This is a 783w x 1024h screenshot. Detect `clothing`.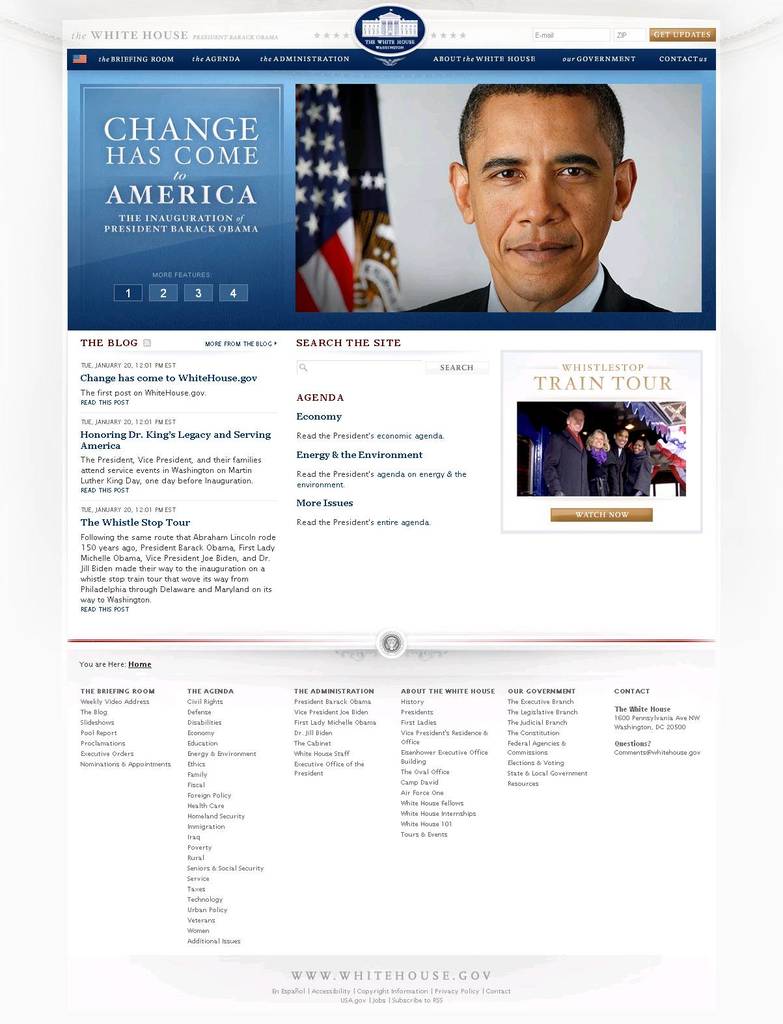
Rect(631, 448, 659, 491).
